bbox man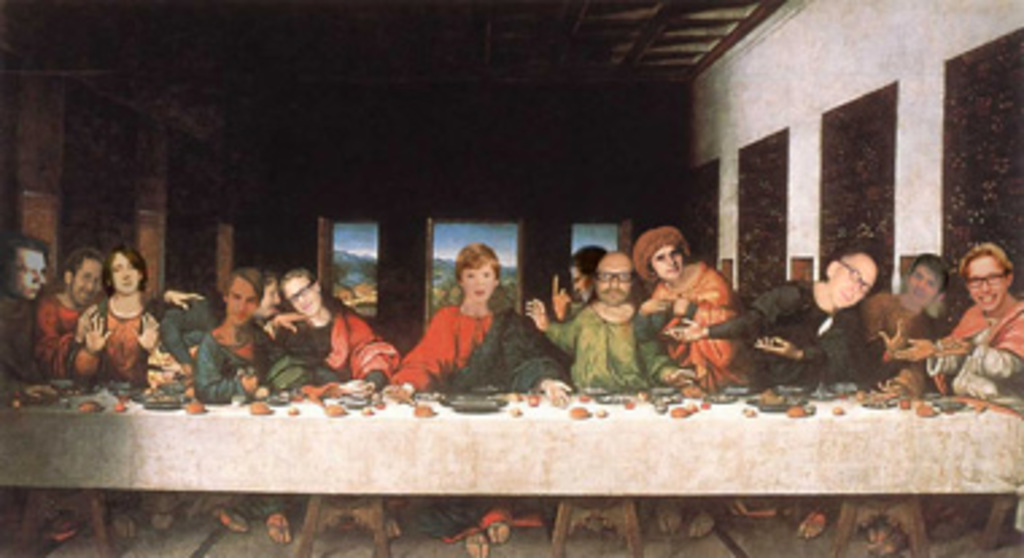
(631,224,746,547)
